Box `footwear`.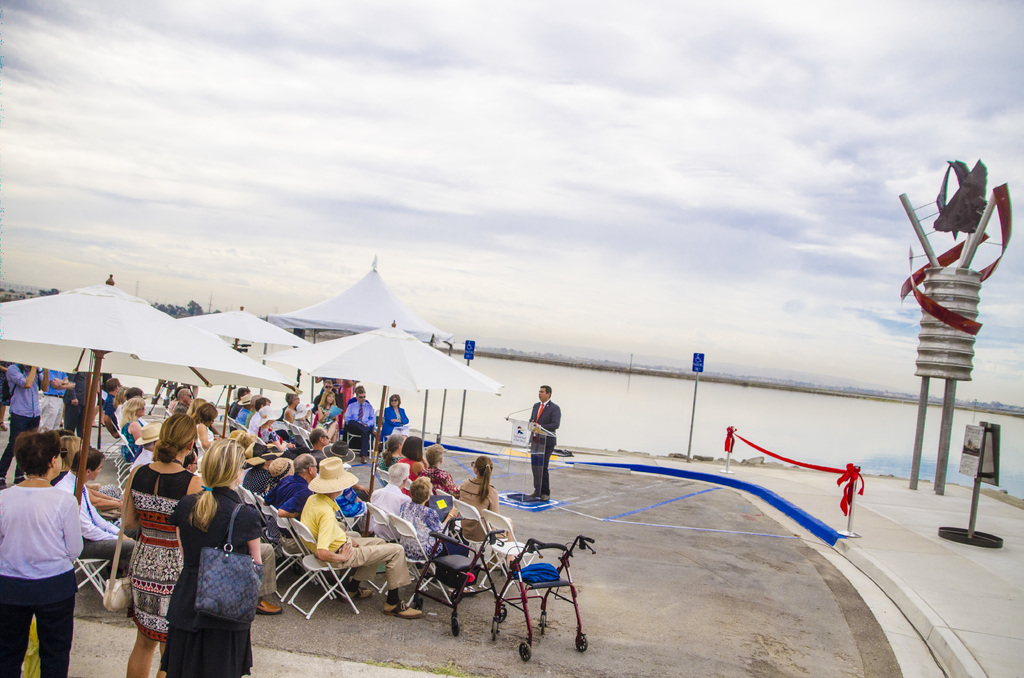
<bbox>531, 487, 541, 497</bbox>.
